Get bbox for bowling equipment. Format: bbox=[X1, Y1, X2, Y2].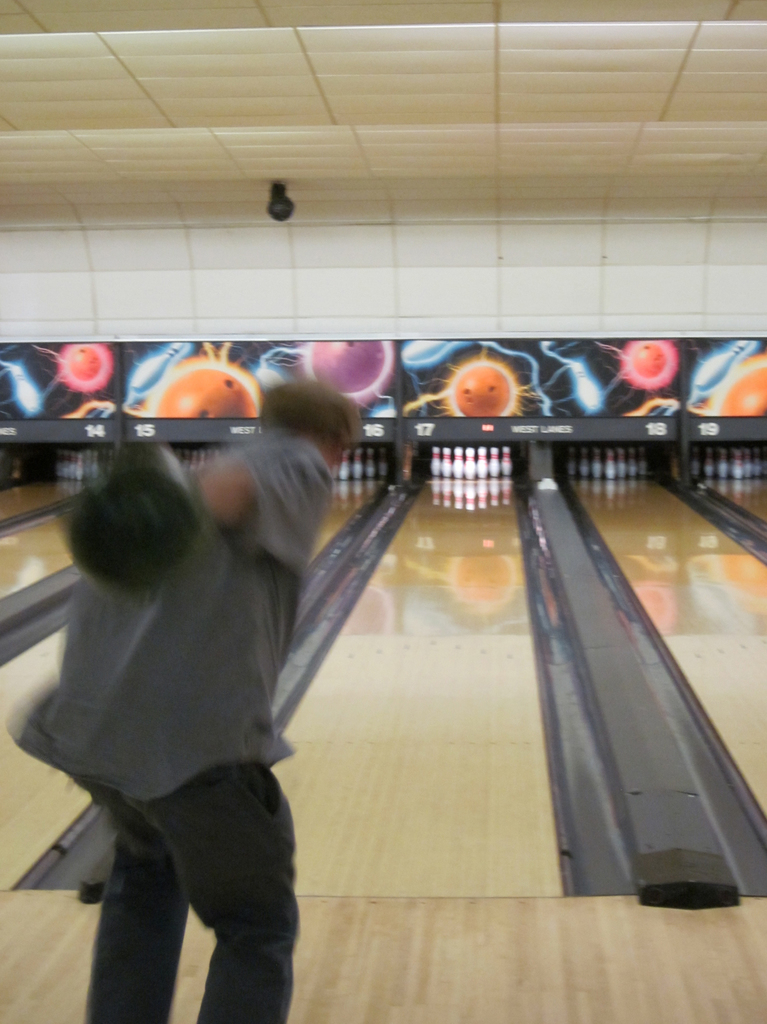
bbox=[309, 342, 389, 395].
